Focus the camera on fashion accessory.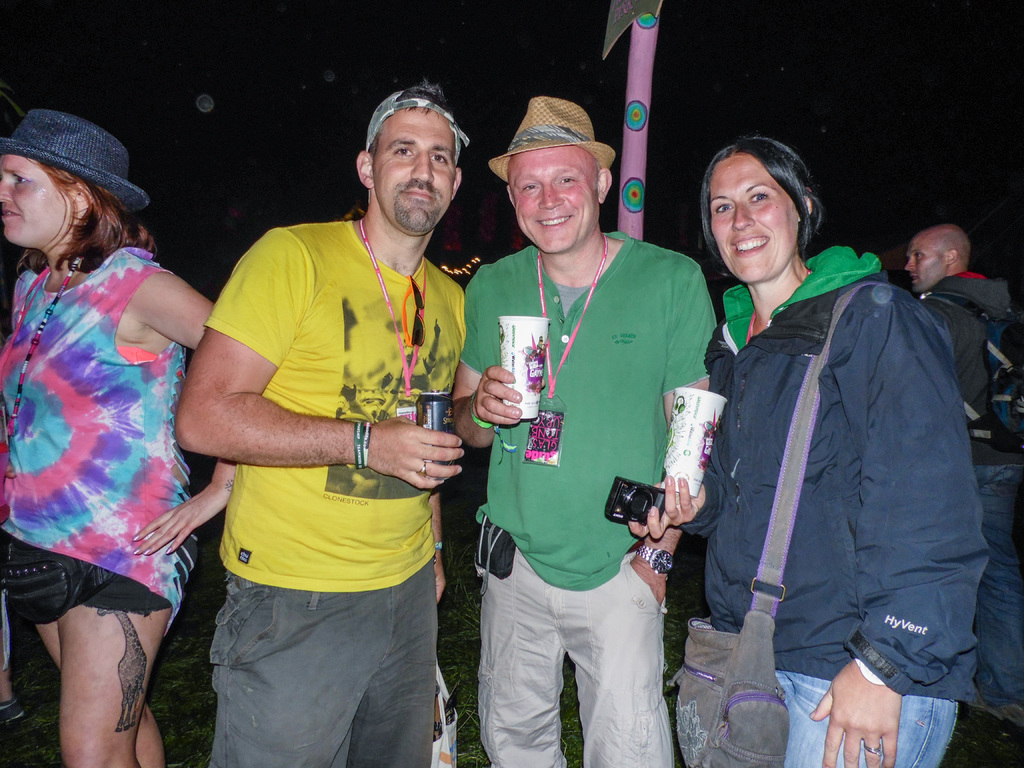
Focus region: <box>0,257,83,525</box>.
